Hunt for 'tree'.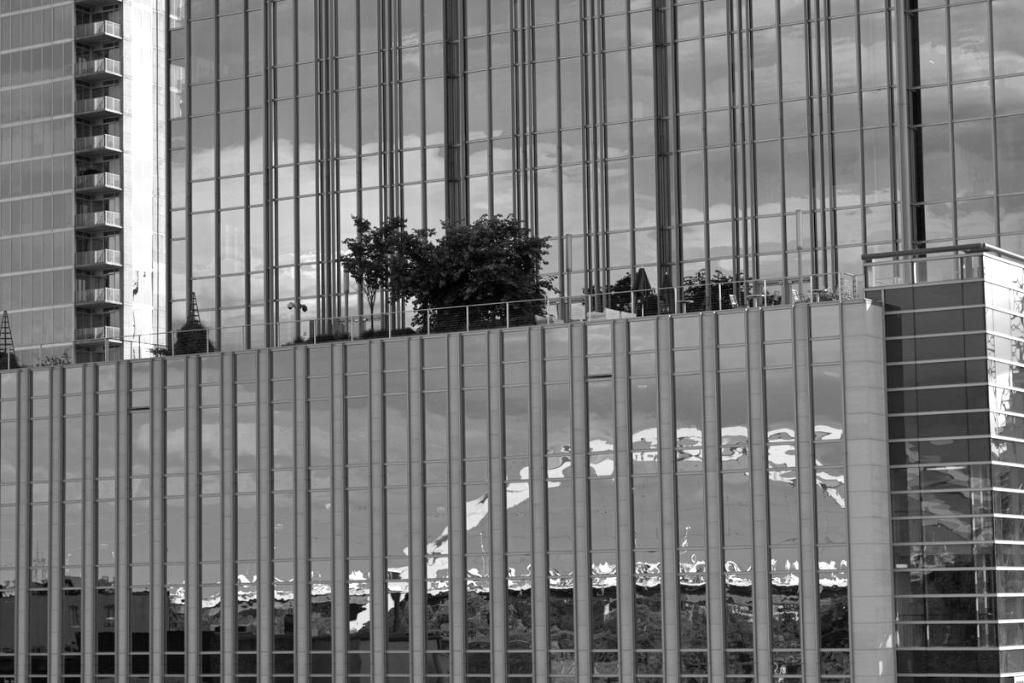
Hunted down at locate(335, 201, 564, 321).
